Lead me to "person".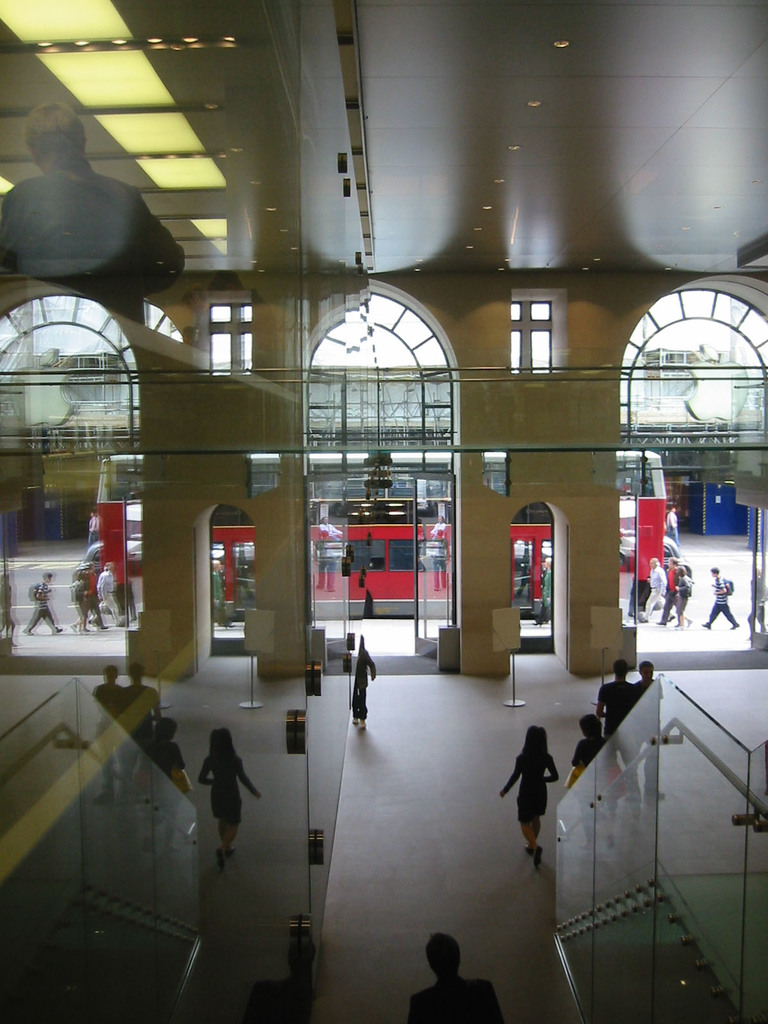
Lead to rect(350, 637, 374, 726).
